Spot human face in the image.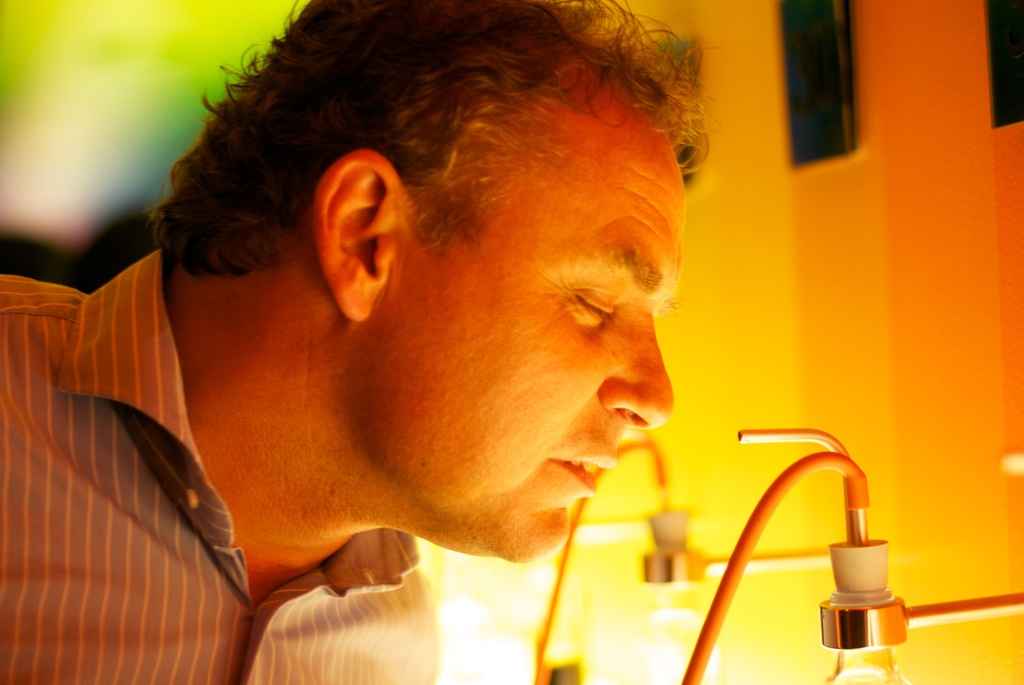
human face found at <bbox>377, 133, 689, 568</bbox>.
